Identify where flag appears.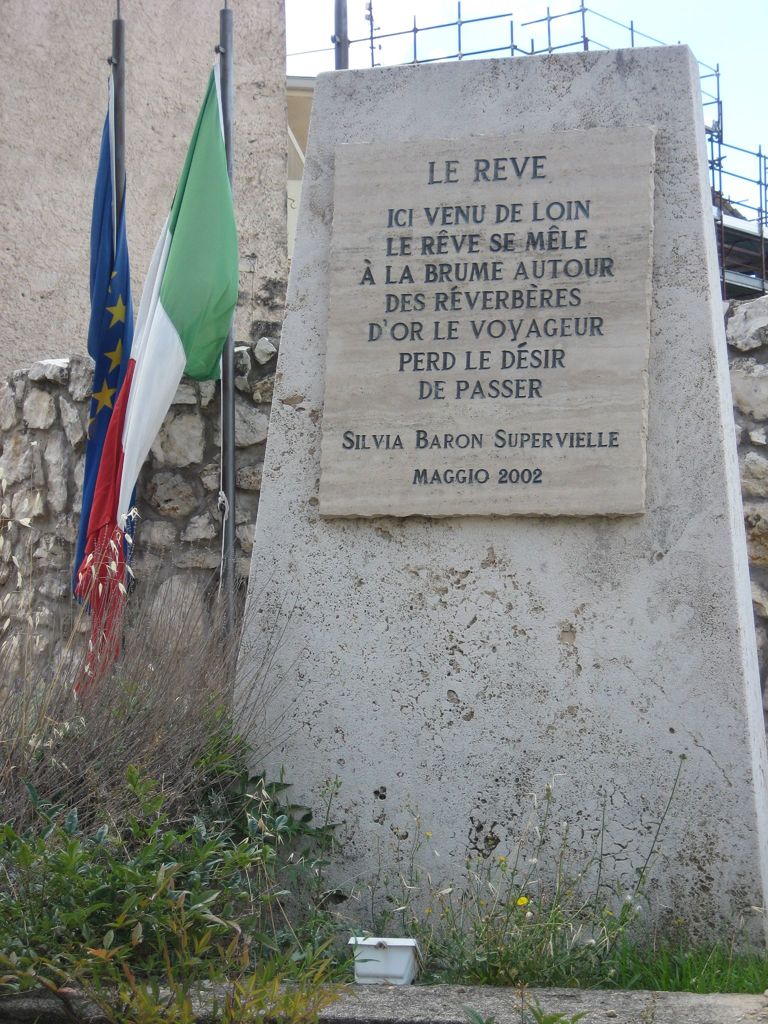
Appears at pyautogui.locateOnScreen(61, 65, 132, 614).
